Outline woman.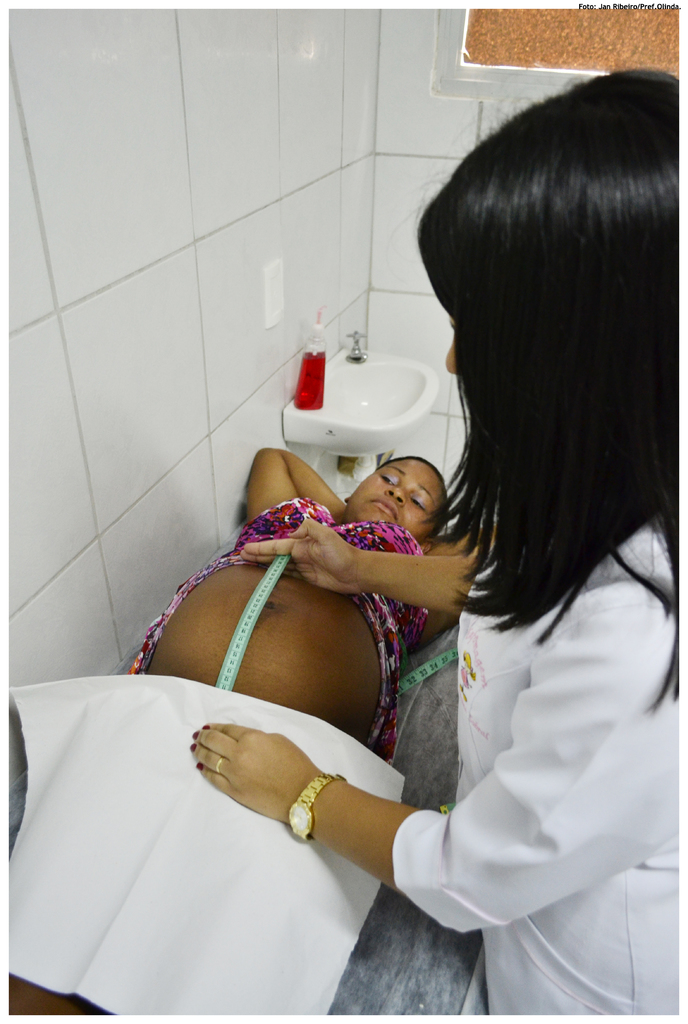
Outline: <box>0,443,485,1011</box>.
